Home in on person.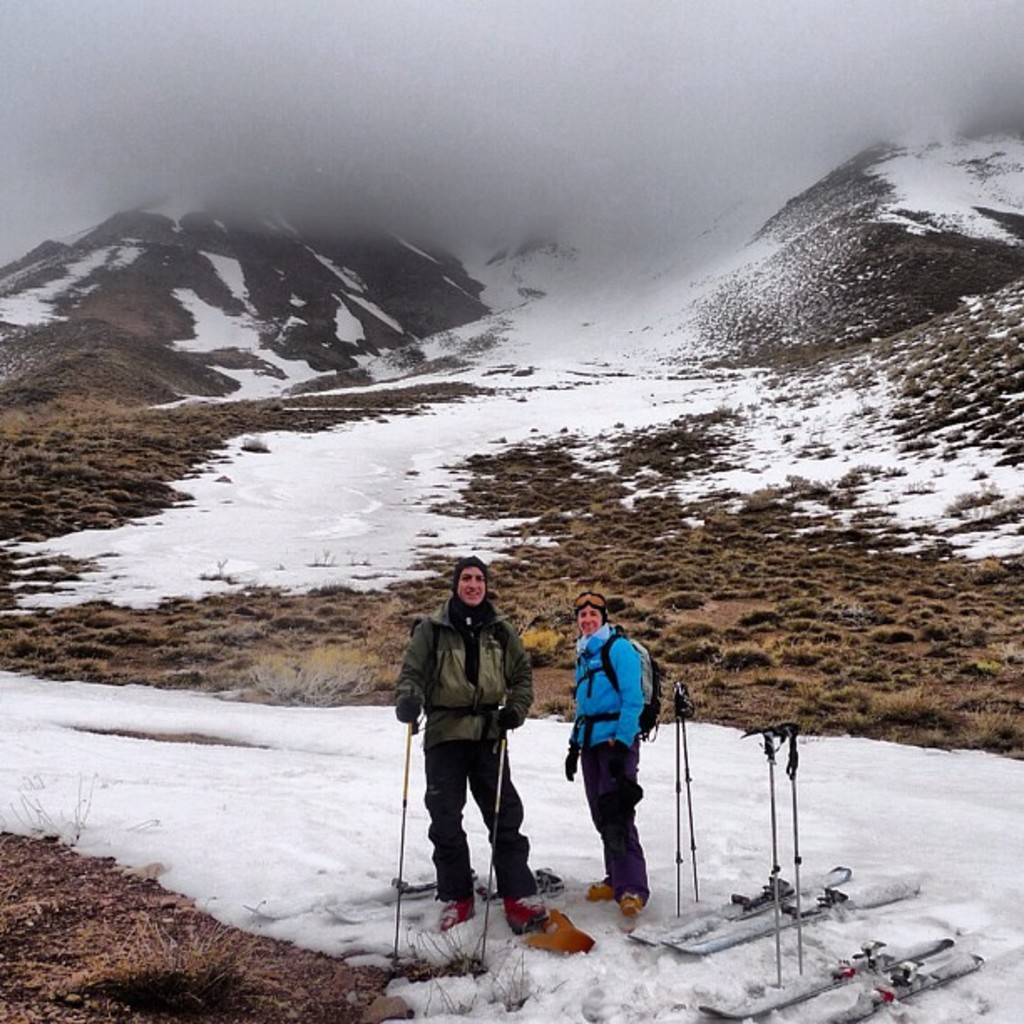
Homed in at 561,596,664,922.
